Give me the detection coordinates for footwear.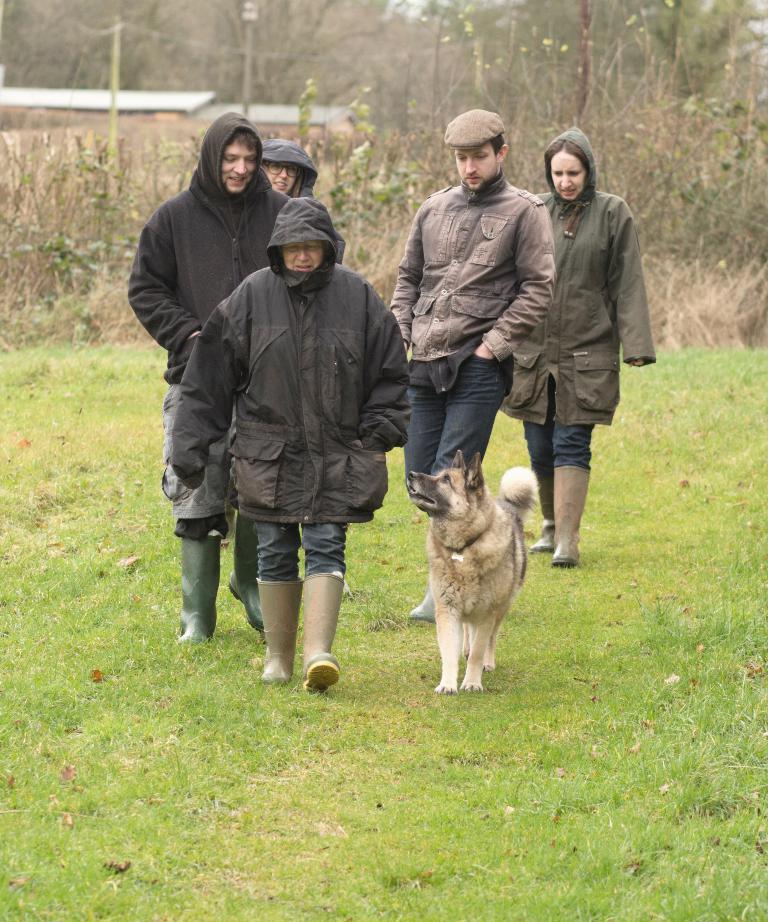
(left=220, top=511, right=273, bottom=632).
